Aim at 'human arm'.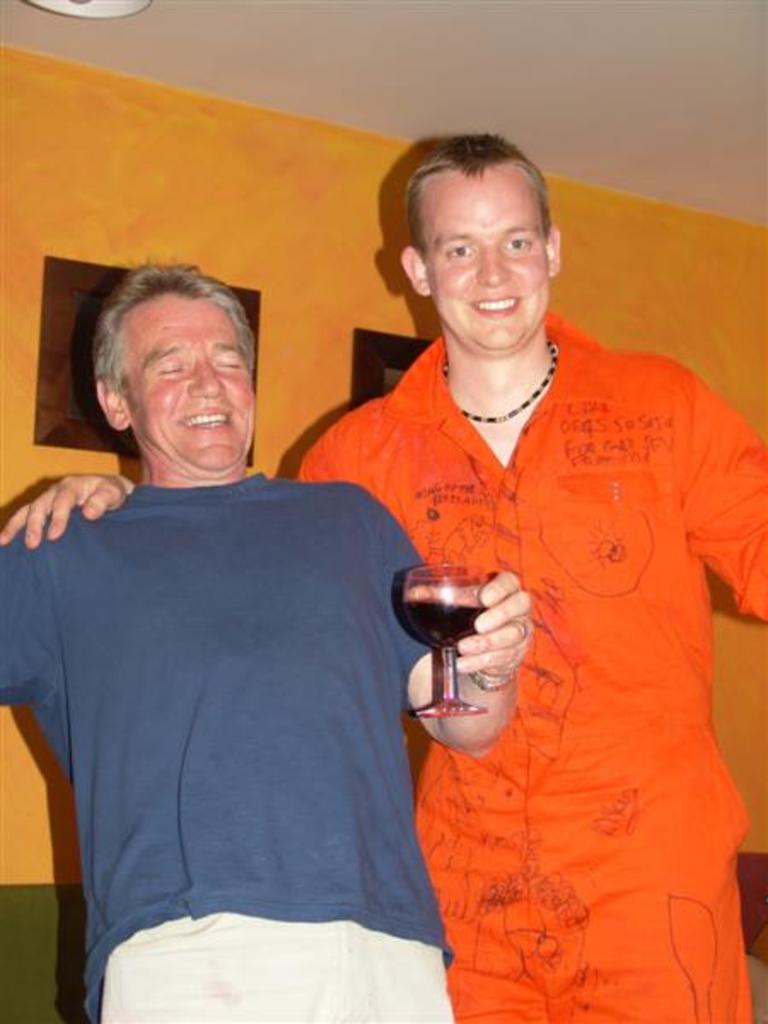
Aimed at box(688, 369, 766, 614).
